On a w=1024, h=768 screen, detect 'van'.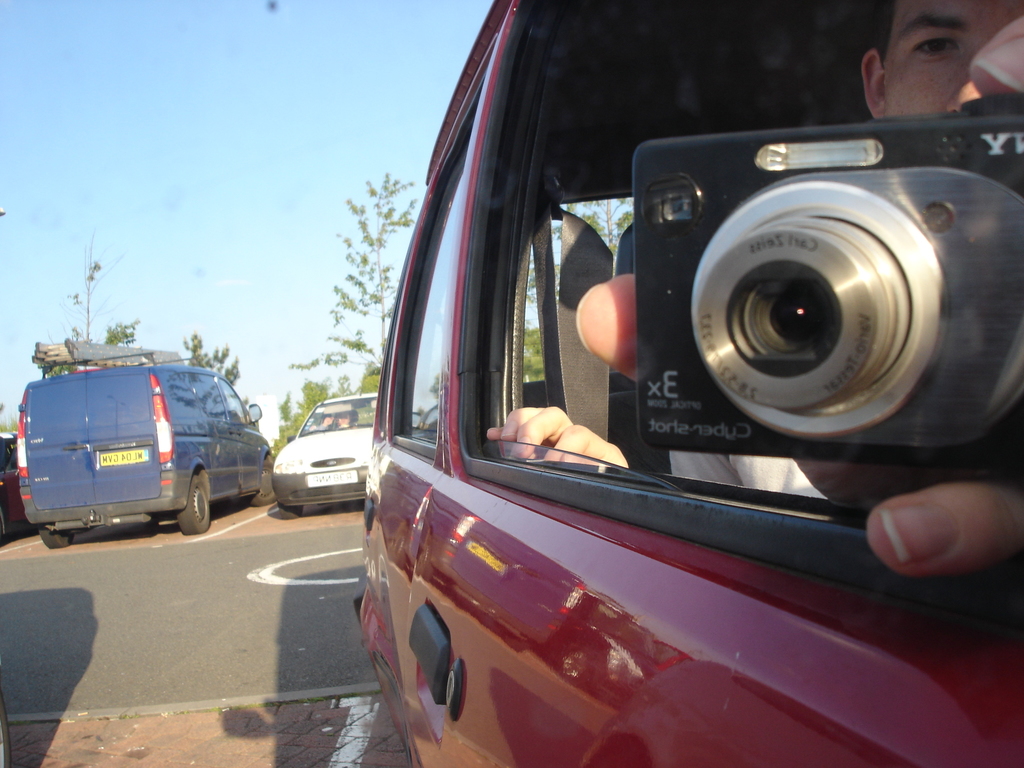
select_region(14, 337, 276, 552).
